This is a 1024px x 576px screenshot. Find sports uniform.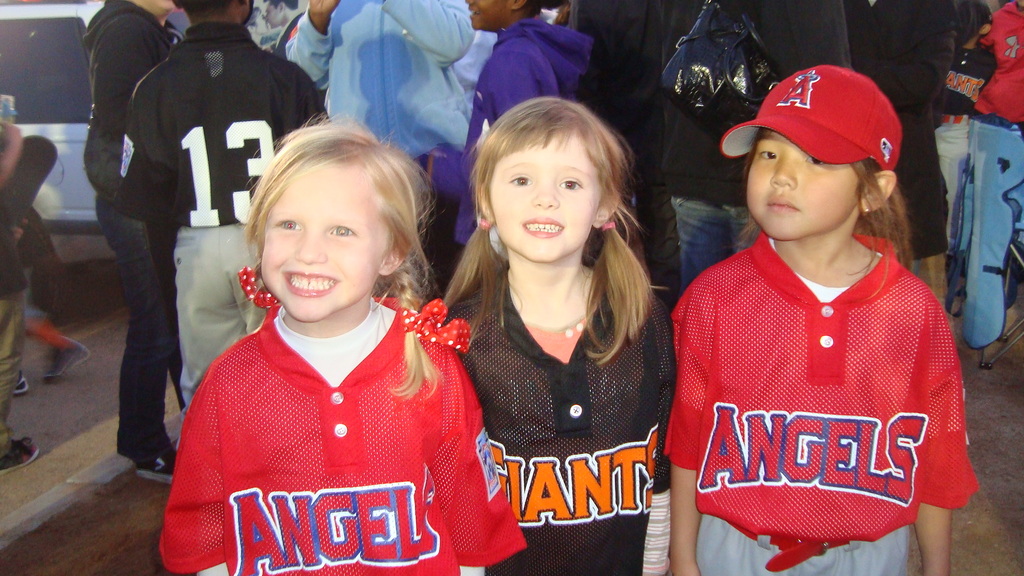
Bounding box: bbox(673, 220, 971, 575).
